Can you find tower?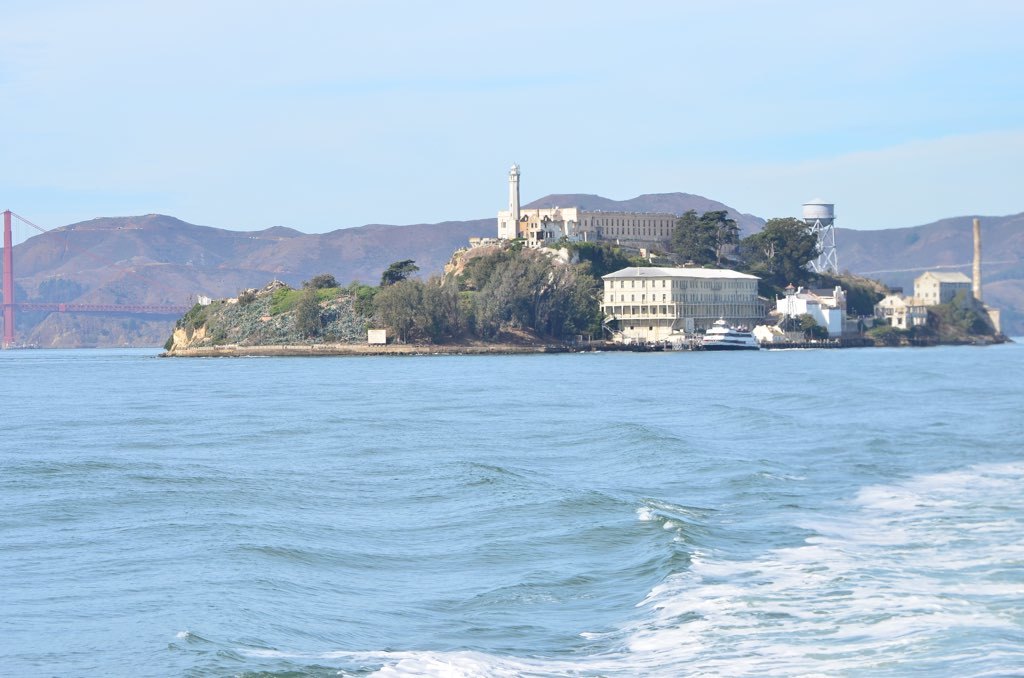
Yes, bounding box: 790/191/846/324.
